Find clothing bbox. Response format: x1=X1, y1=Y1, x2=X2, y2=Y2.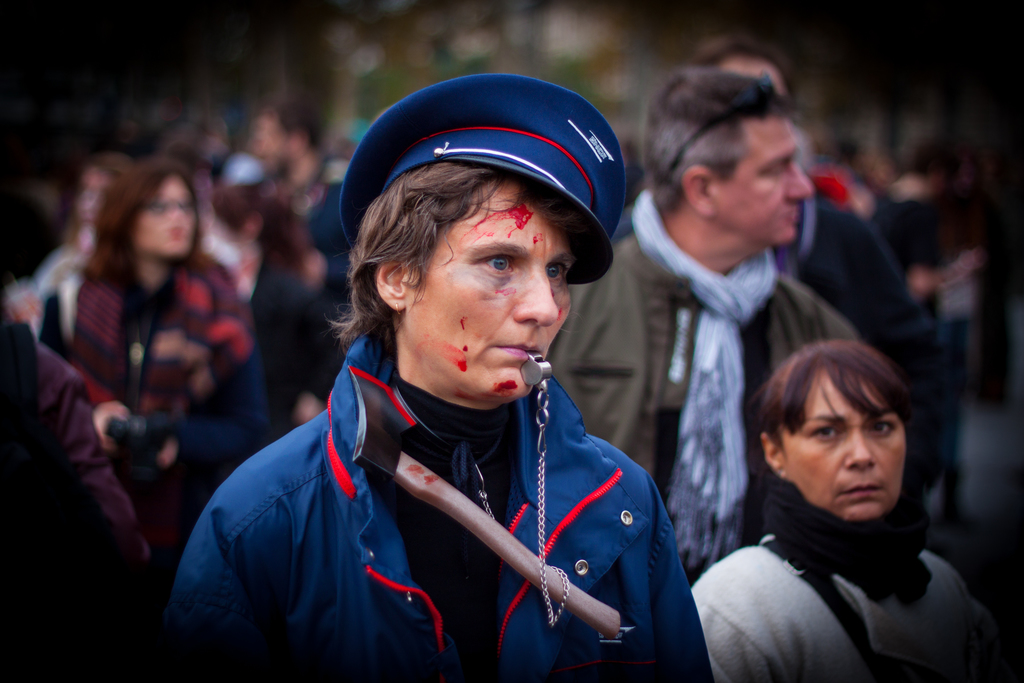
x1=74, y1=258, x2=257, y2=478.
